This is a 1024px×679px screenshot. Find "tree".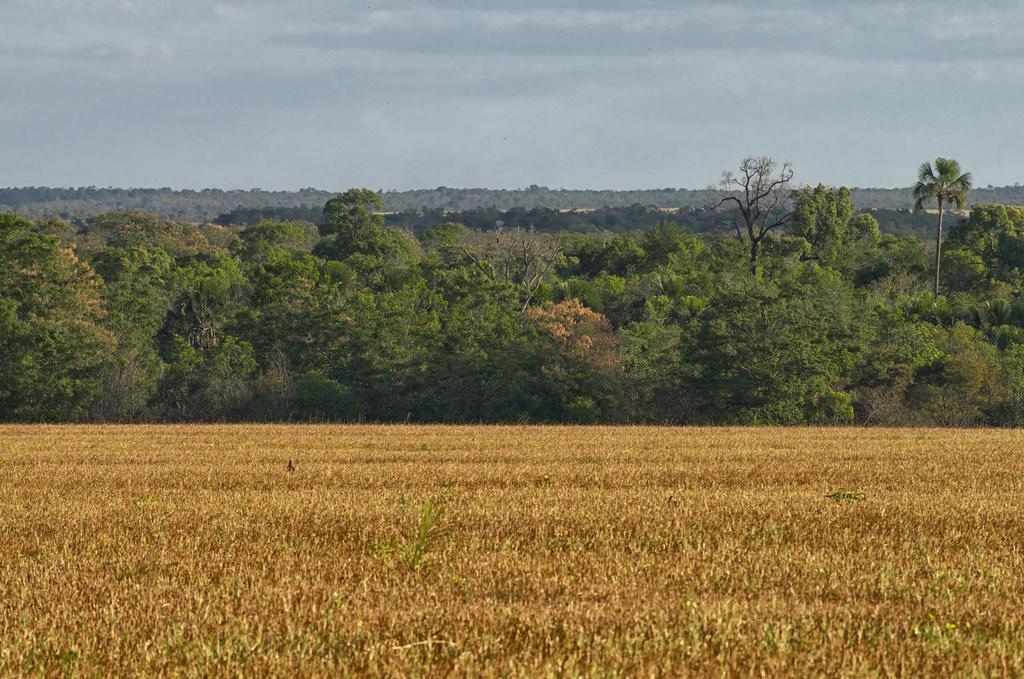
Bounding box: 675:279:871:425.
